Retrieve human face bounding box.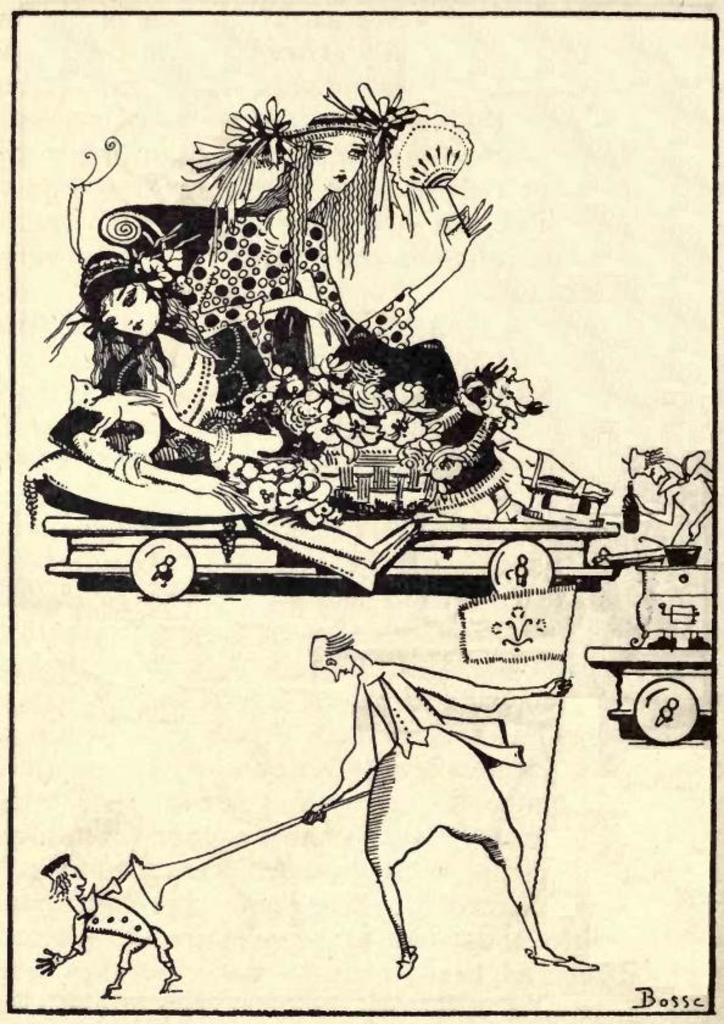
Bounding box: locate(95, 276, 156, 334).
